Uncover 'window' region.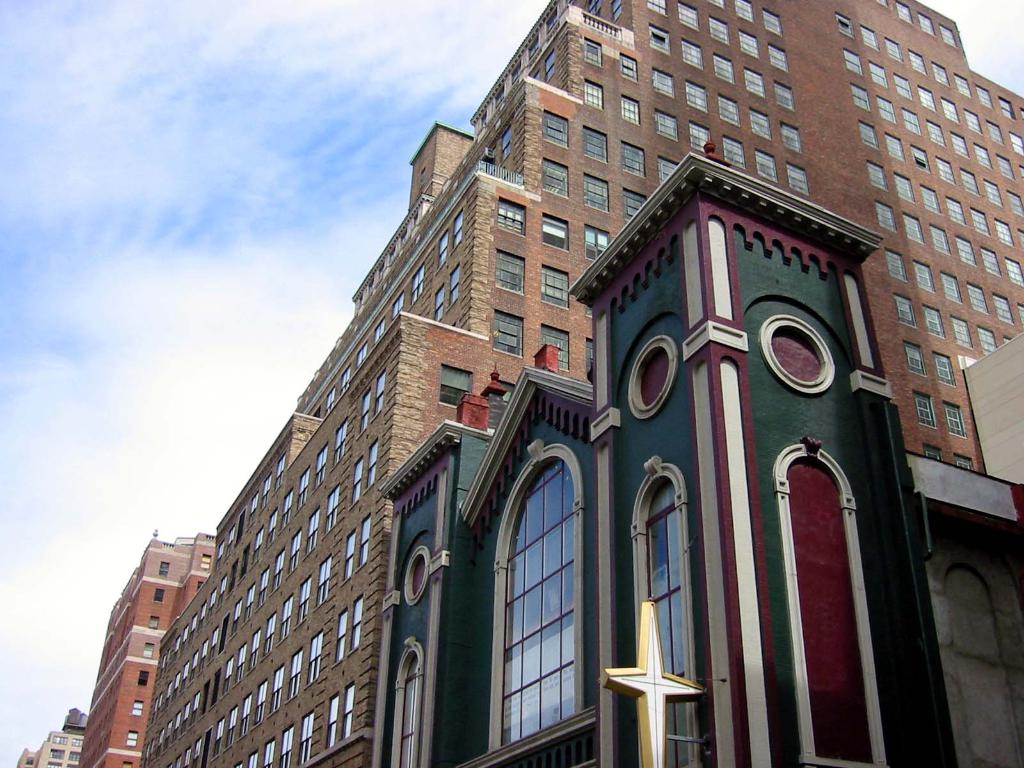
Uncovered: pyautogui.locateOnScreen(893, 172, 915, 205).
